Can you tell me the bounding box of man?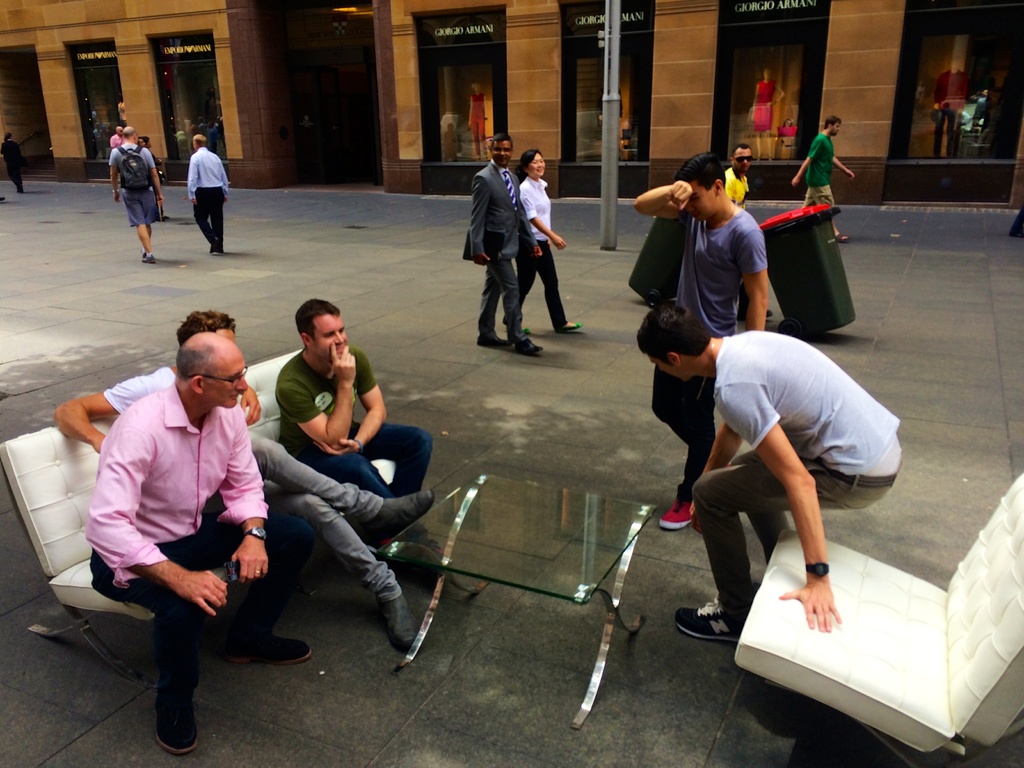
<box>55,311,432,653</box>.
